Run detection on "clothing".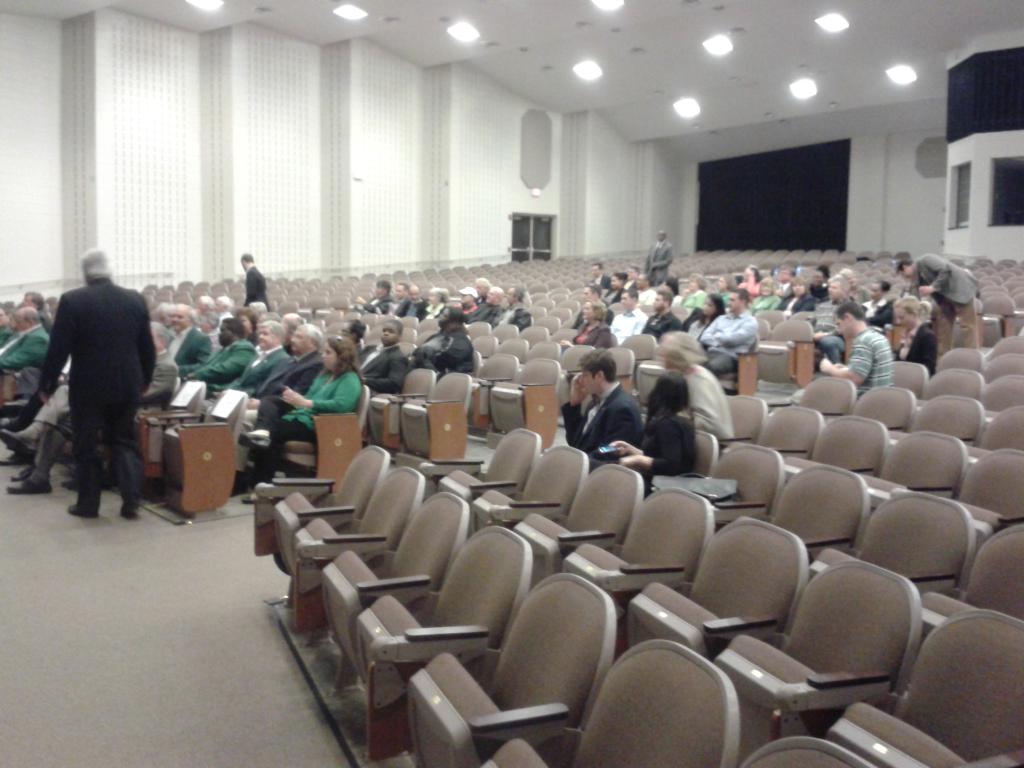
Result: l=196, t=342, r=283, b=410.
